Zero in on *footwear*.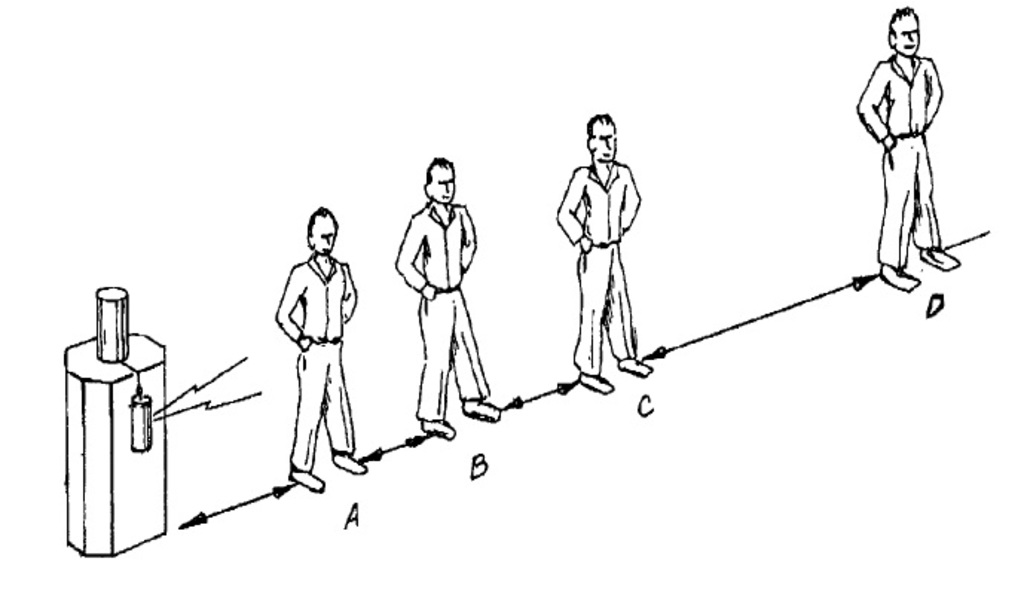
Zeroed in: BBox(883, 260, 926, 293).
